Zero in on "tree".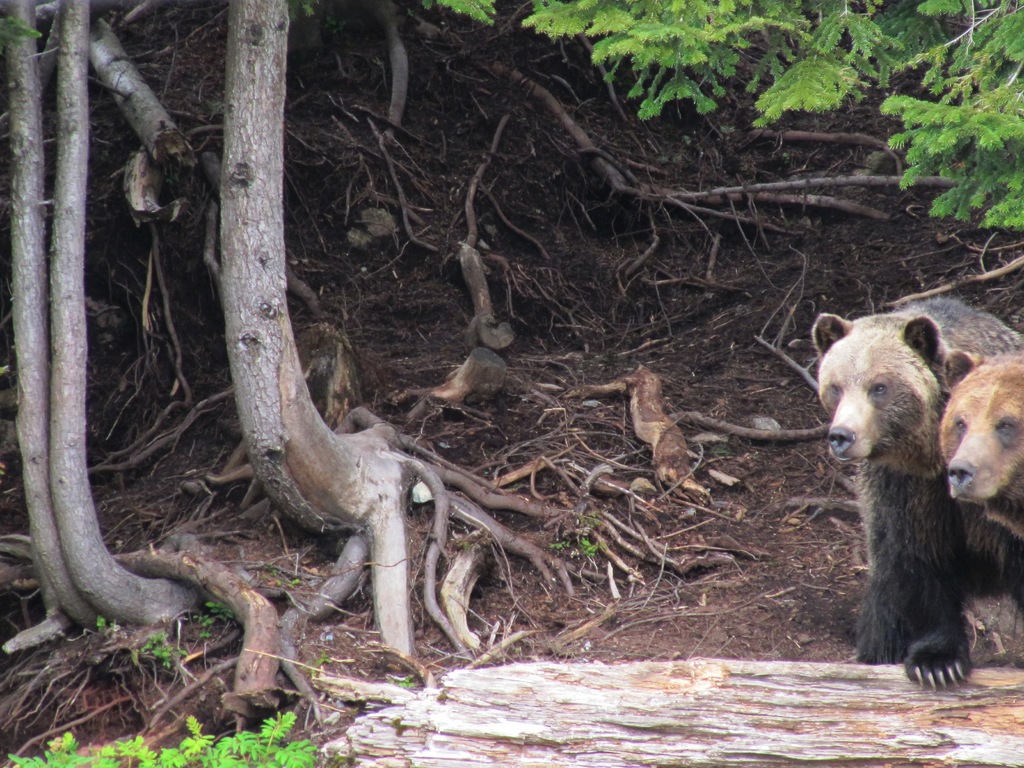
Zeroed in: 0,0,1023,767.
